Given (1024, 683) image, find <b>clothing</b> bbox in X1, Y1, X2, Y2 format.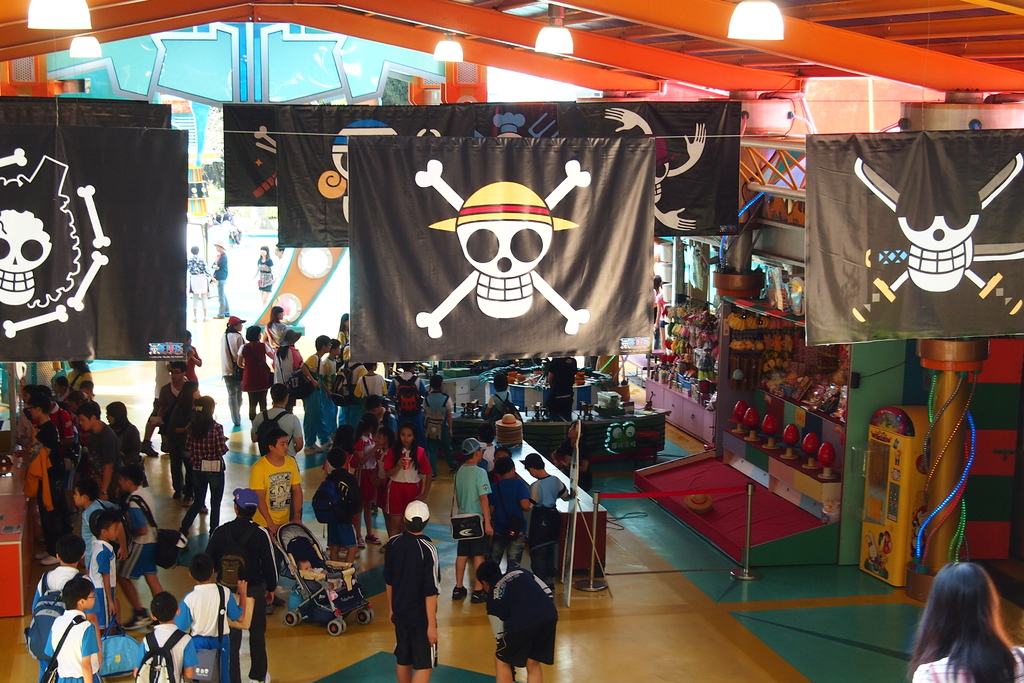
247, 452, 305, 536.
